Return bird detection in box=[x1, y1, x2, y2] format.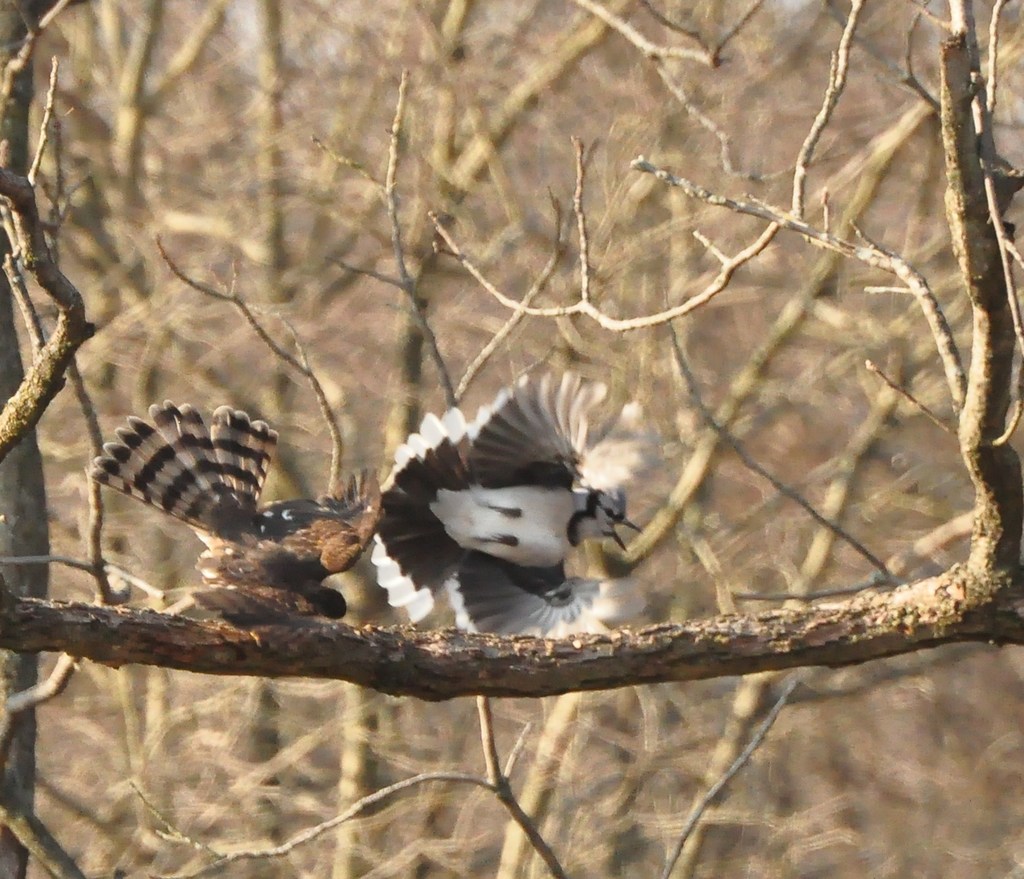
box=[86, 397, 385, 635].
